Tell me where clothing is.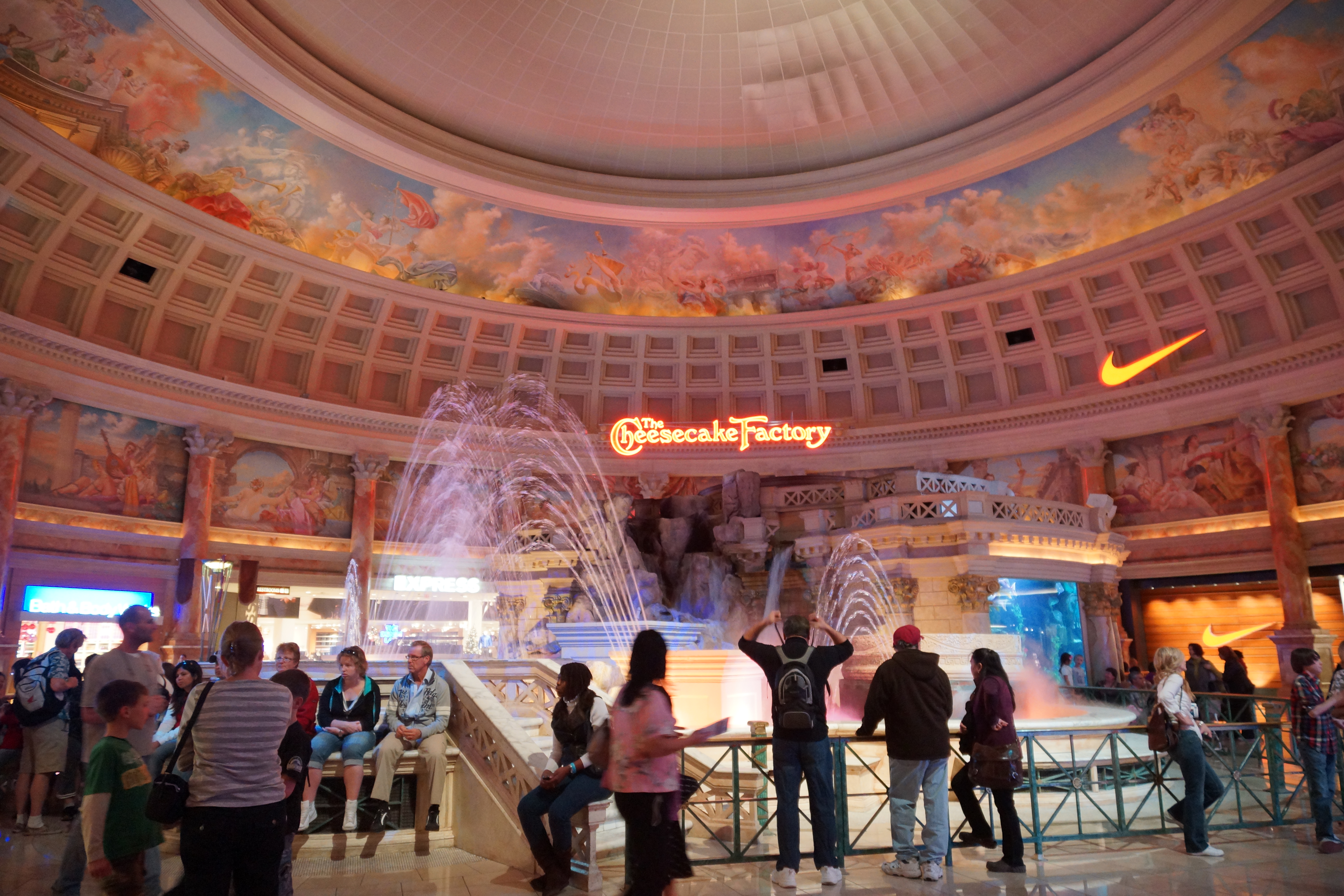
clothing is at (x1=4, y1=143, x2=18, y2=173).
